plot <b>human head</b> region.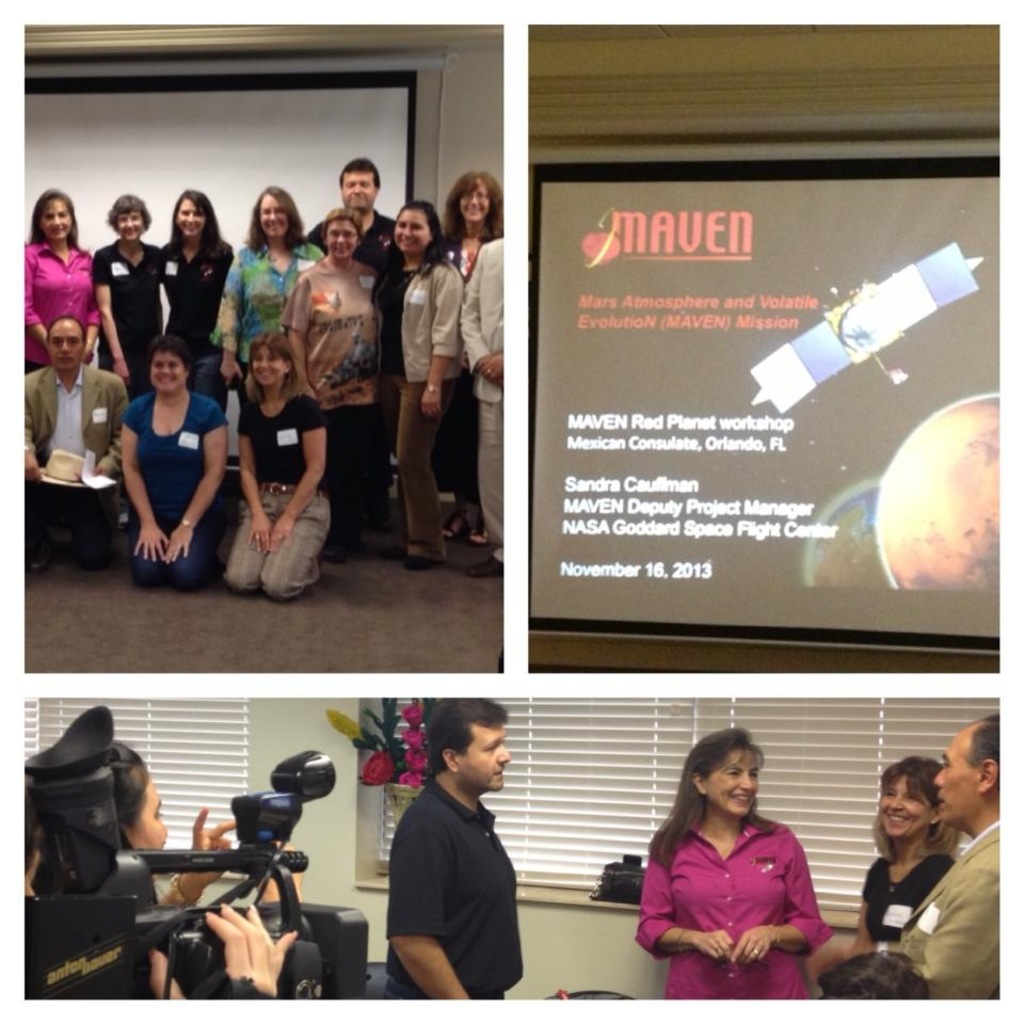
Plotted at <box>877,753,958,835</box>.
